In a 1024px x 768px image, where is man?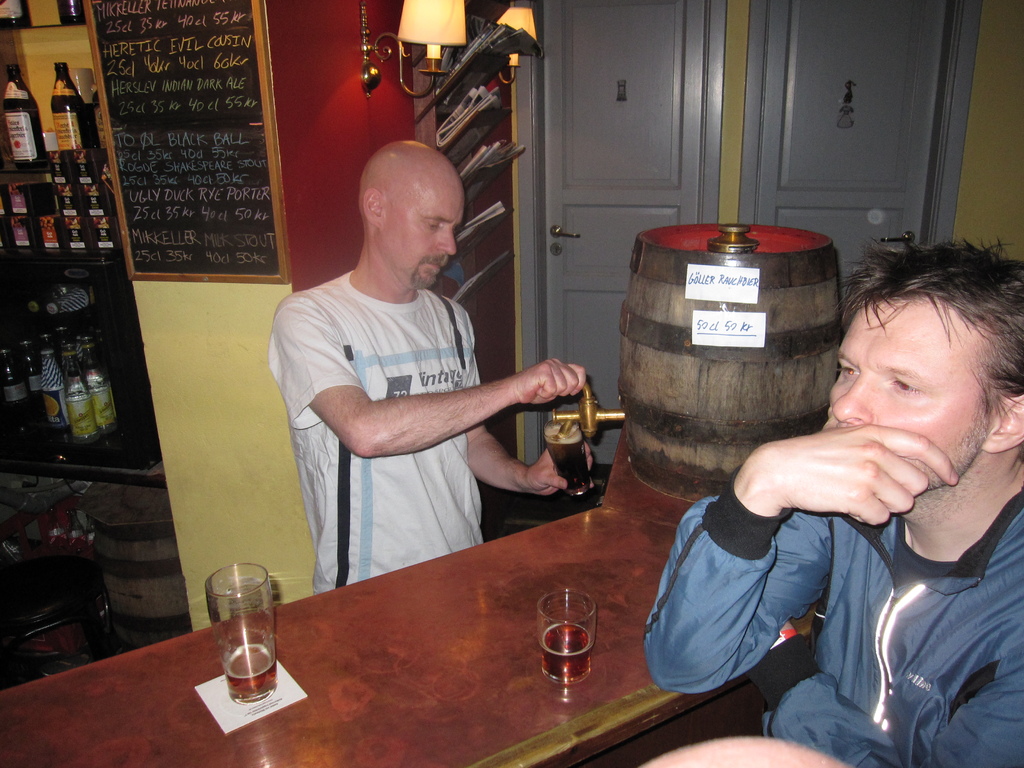
crop(643, 236, 1022, 765).
